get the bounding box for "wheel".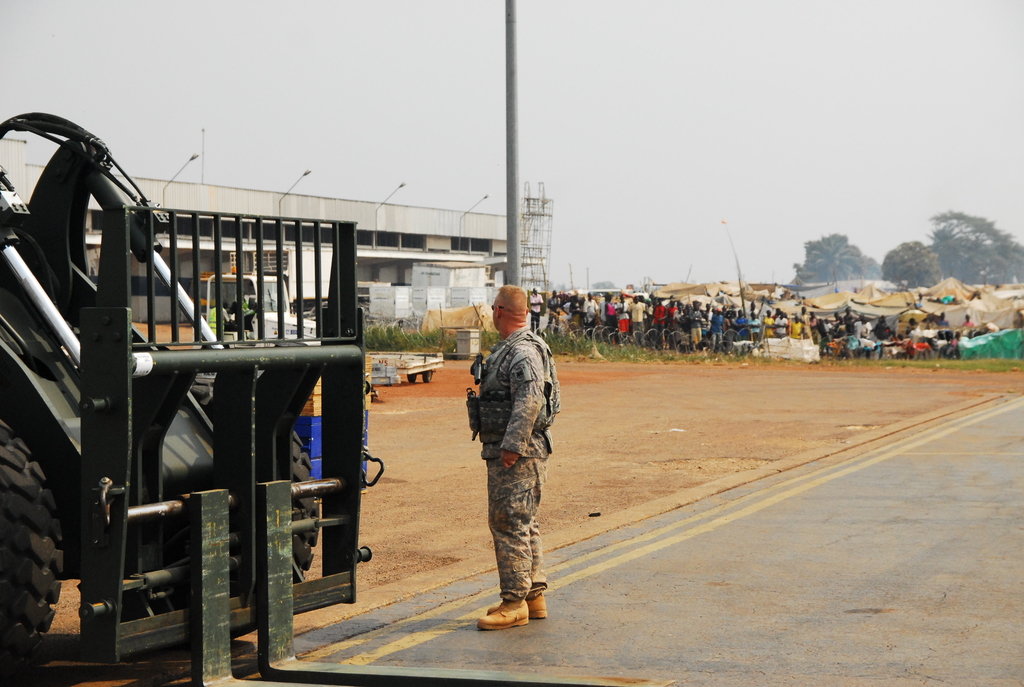
[x1=408, y1=372, x2=415, y2=384].
